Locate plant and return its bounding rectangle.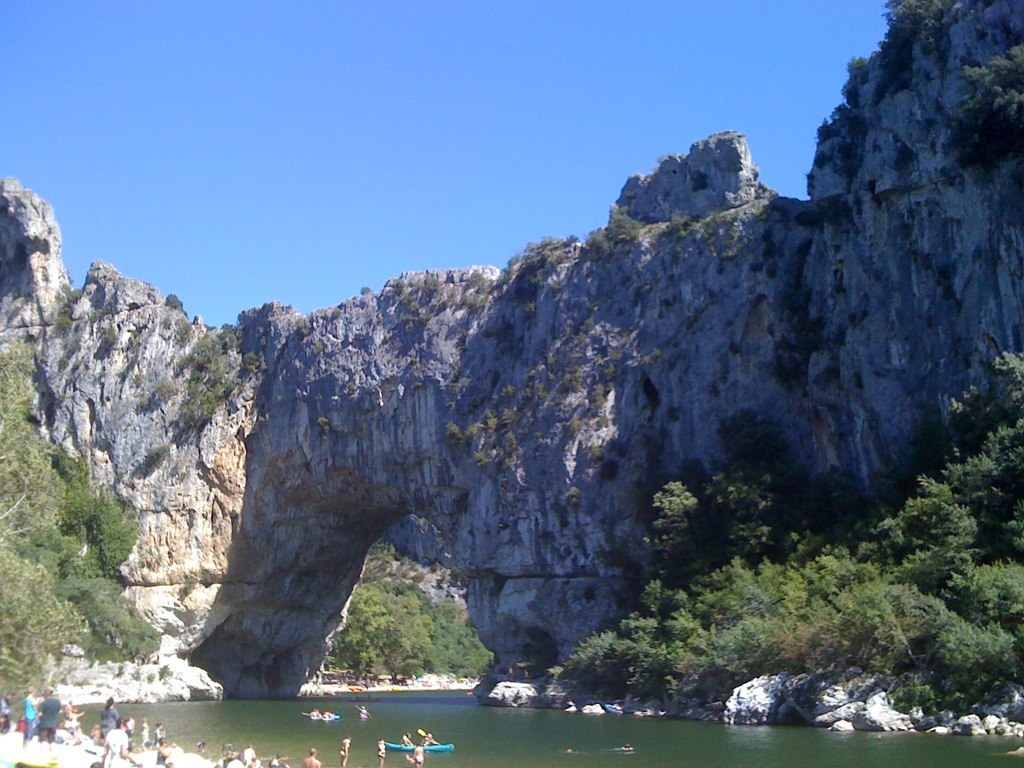
x1=51 y1=464 x2=161 y2=669.
